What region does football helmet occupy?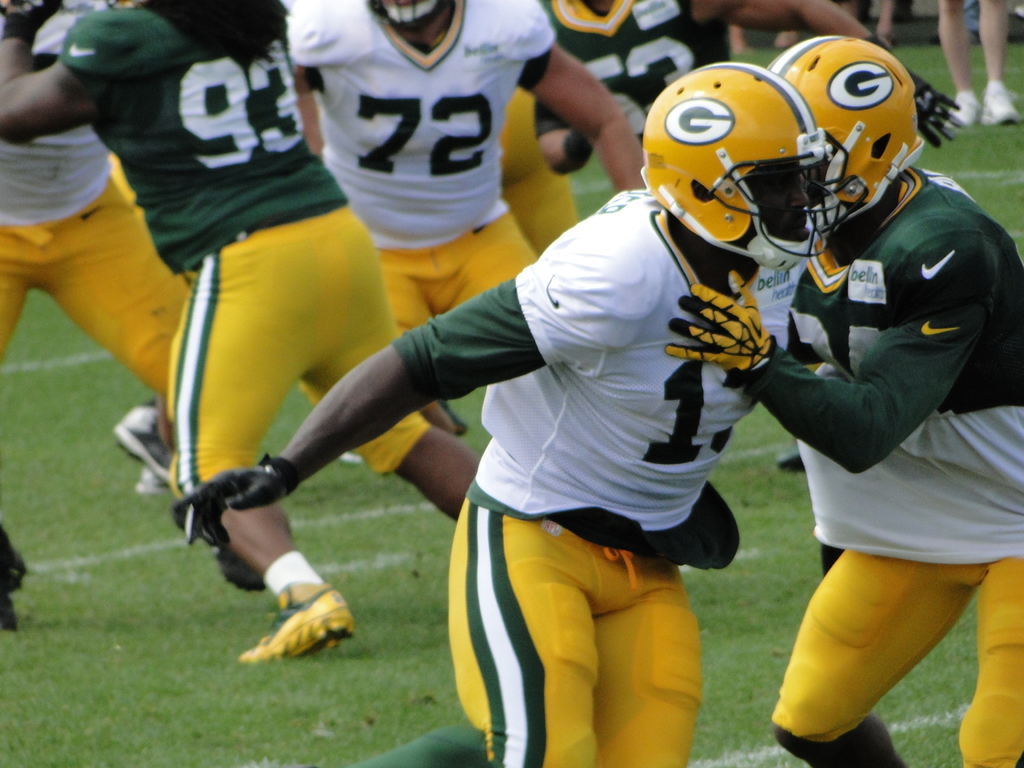
l=637, t=60, r=833, b=270.
